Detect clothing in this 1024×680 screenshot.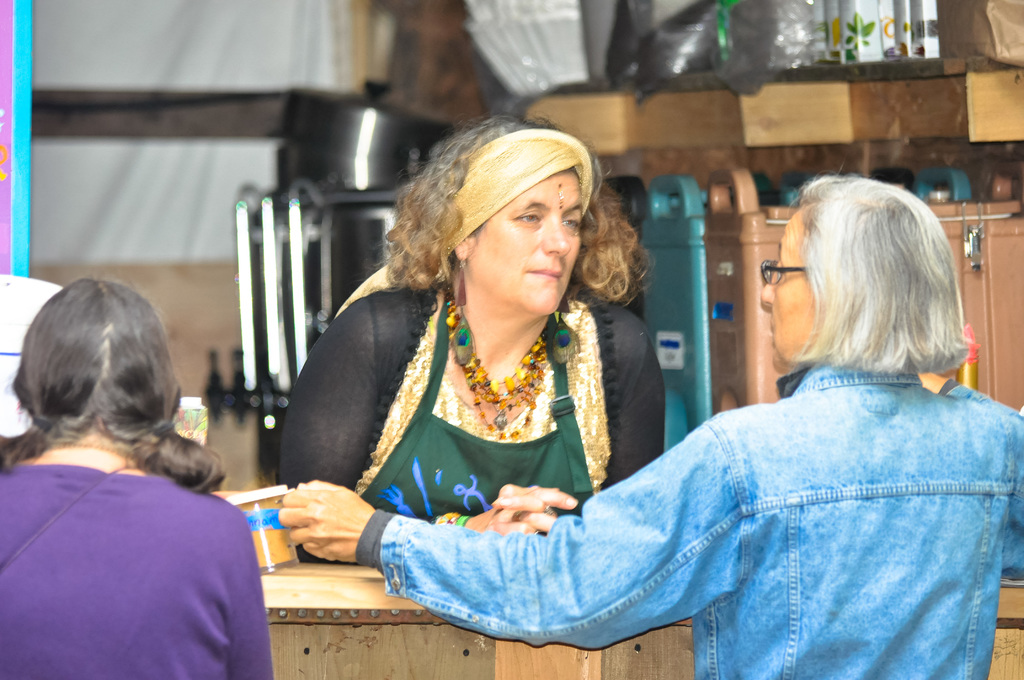
Detection: bbox=(346, 359, 1023, 679).
